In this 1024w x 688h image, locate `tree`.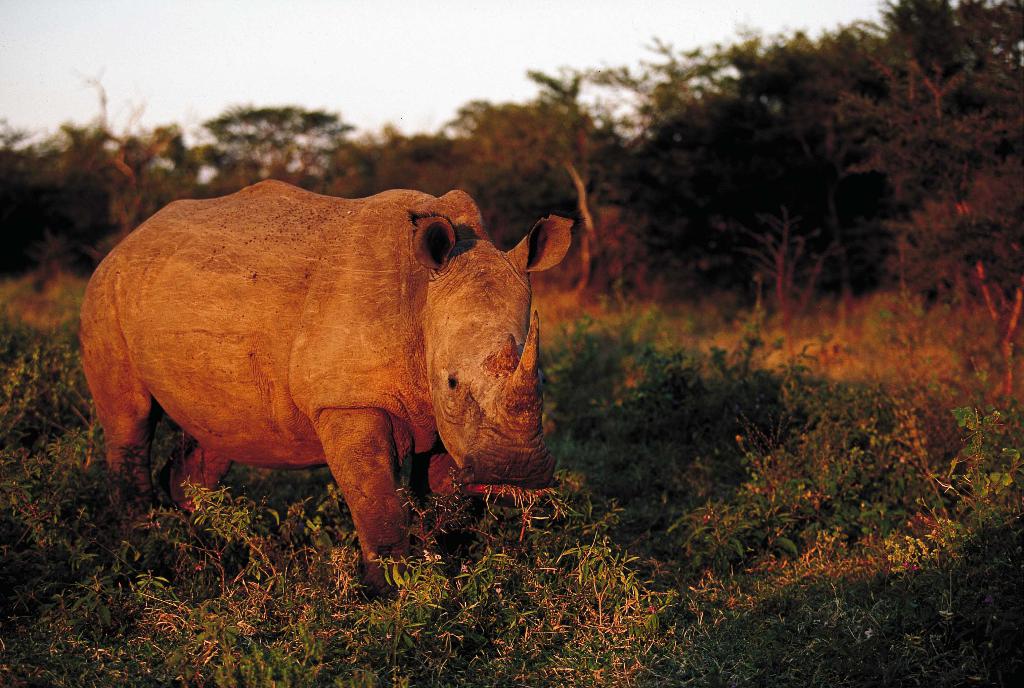
Bounding box: rect(812, 8, 1012, 285).
